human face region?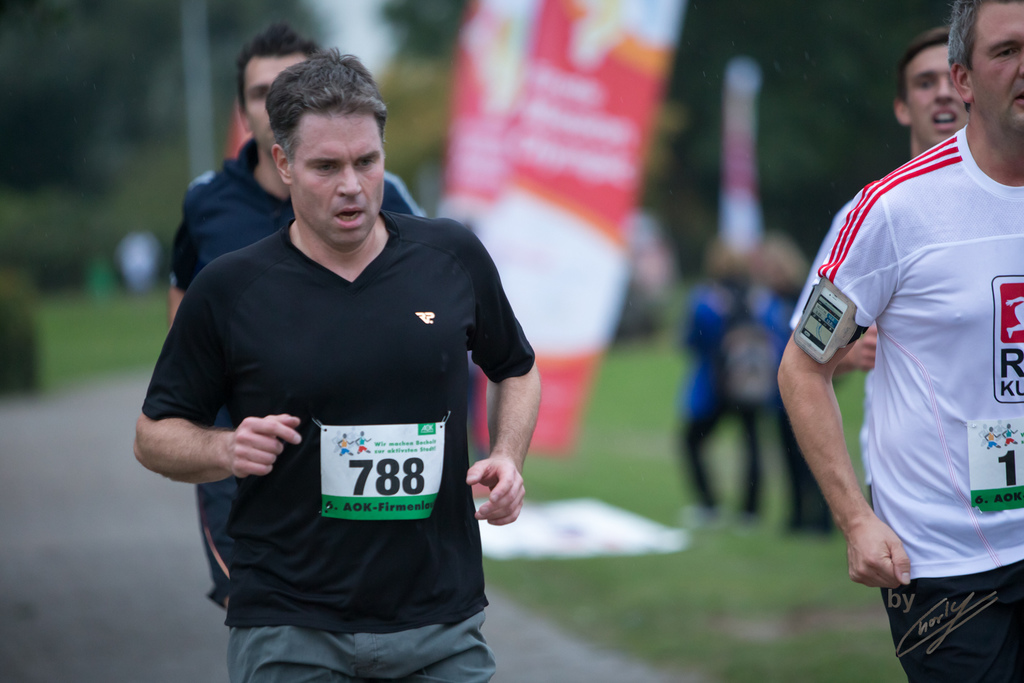
locate(968, 0, 1023, 159)
